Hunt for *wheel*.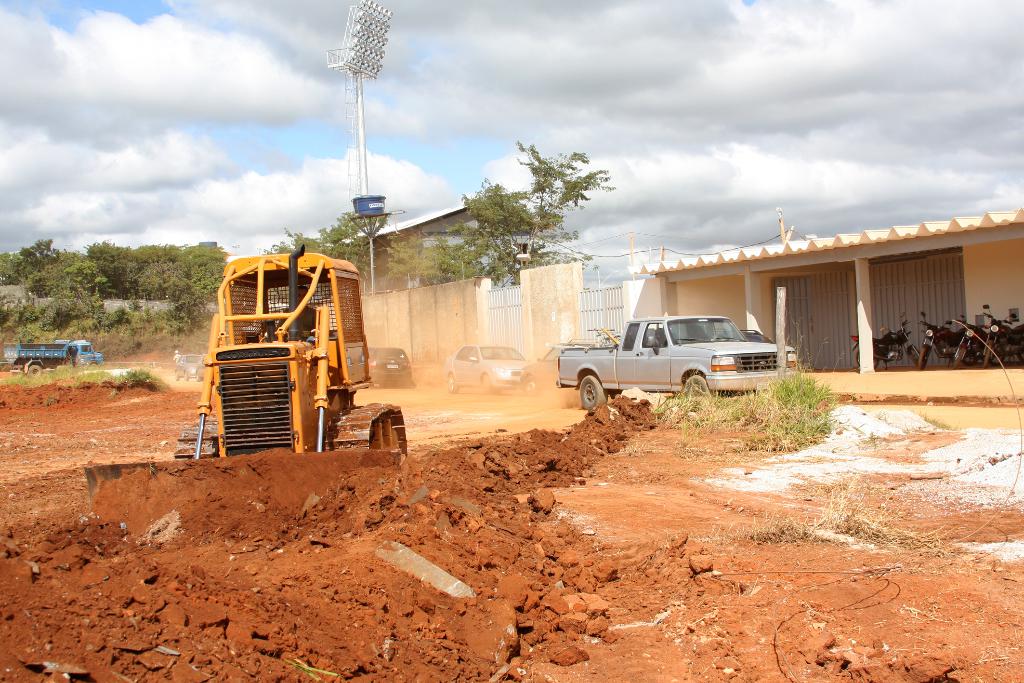
Hunted down at rect(483, 373, 493, 394).
